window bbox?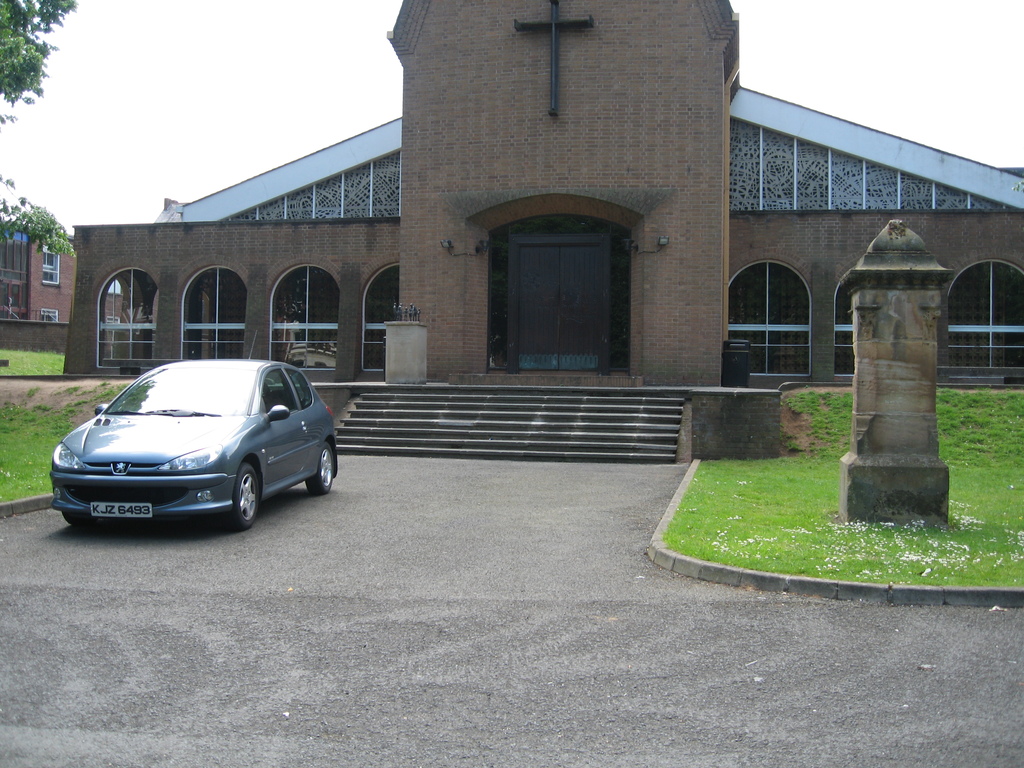
<bbox>947, 261, 1023, 365</bbox>
